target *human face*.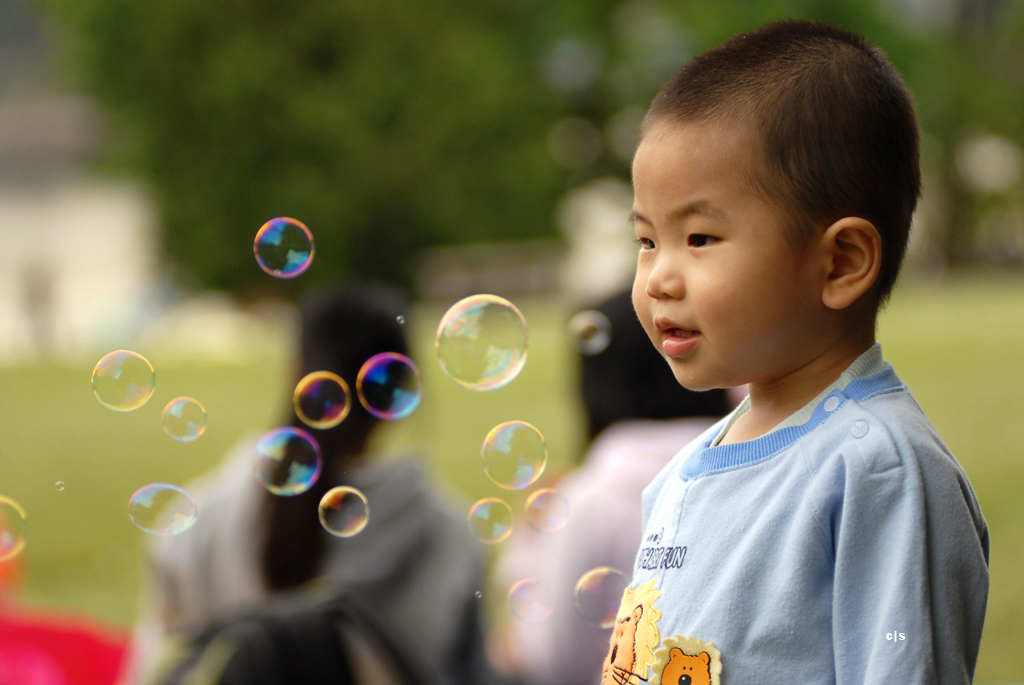
Target region: bbox=[626, 116, 841, 398].
